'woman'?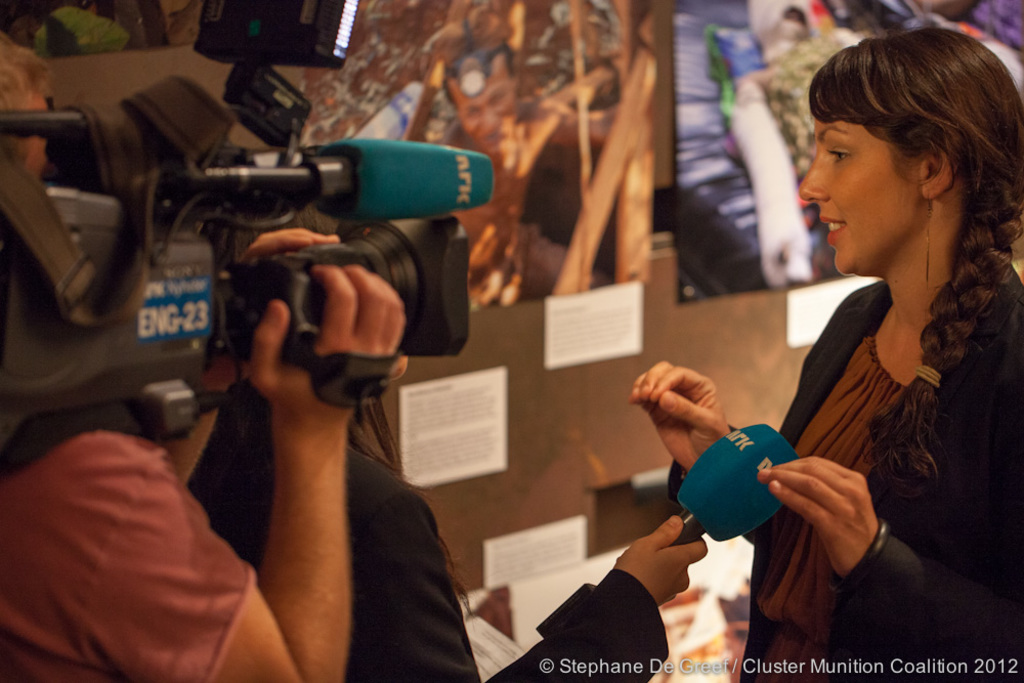
{"x1": 183, "y1": 202, "x2": 705, "y2": 682}
